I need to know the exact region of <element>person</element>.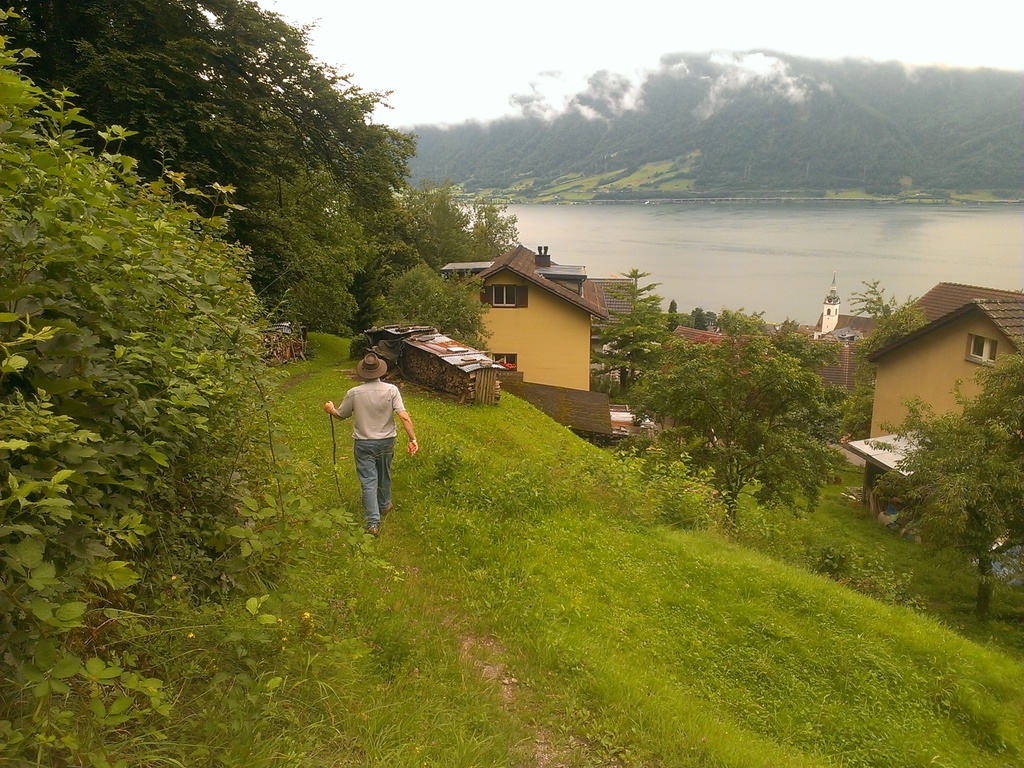
Region: [321,351,413,538].
